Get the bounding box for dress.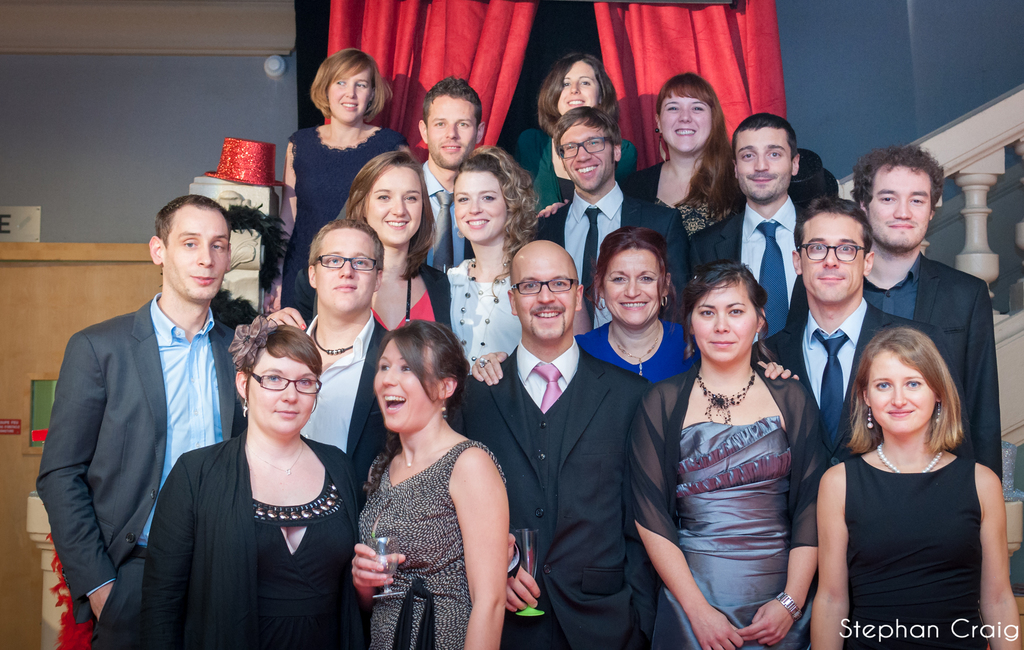
region(278, 120, 402, 322).
